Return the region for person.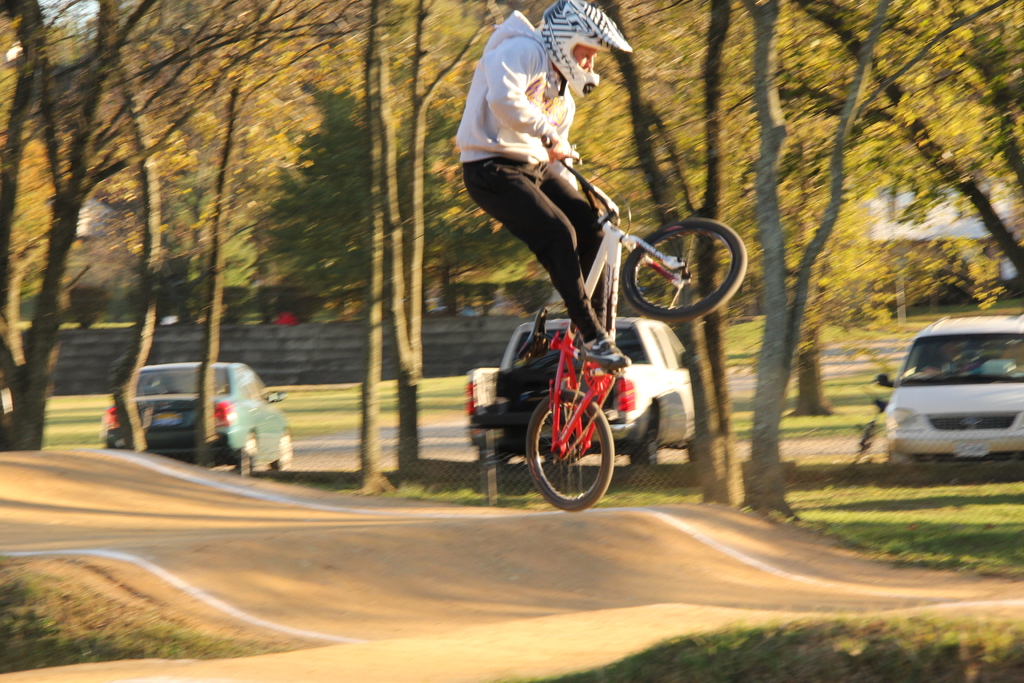
468, 0, 642, 386.
